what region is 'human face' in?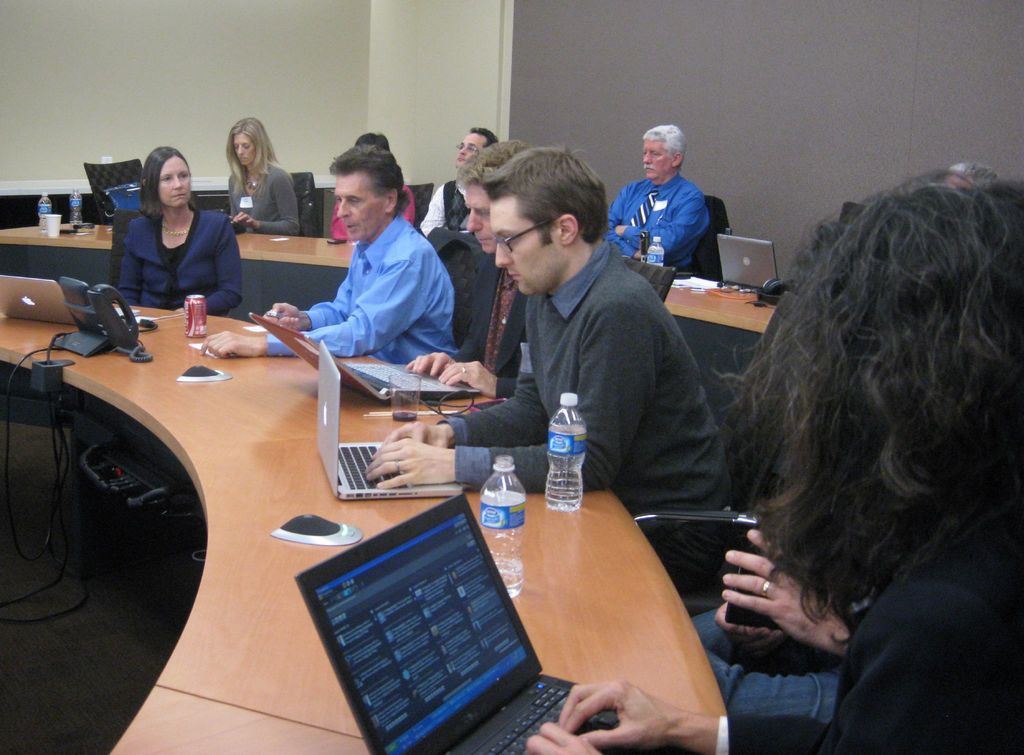
(463,136,486,166).
